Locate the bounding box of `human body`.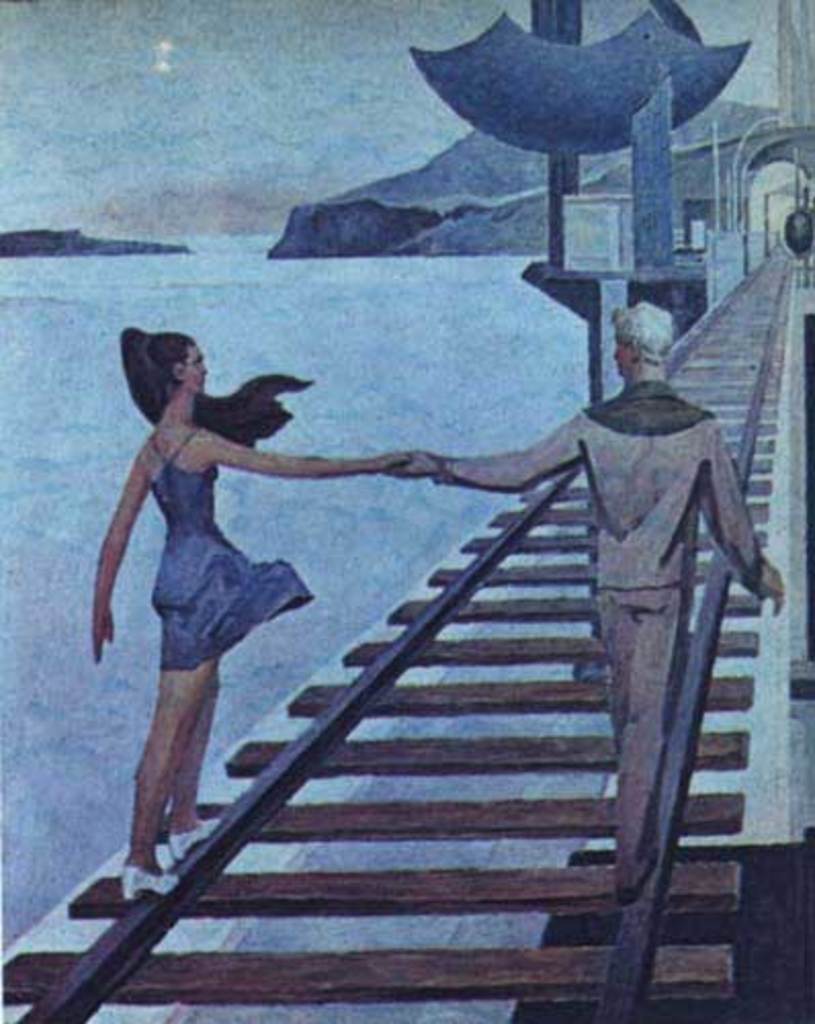
Bounding box: (63,338,367,827).
